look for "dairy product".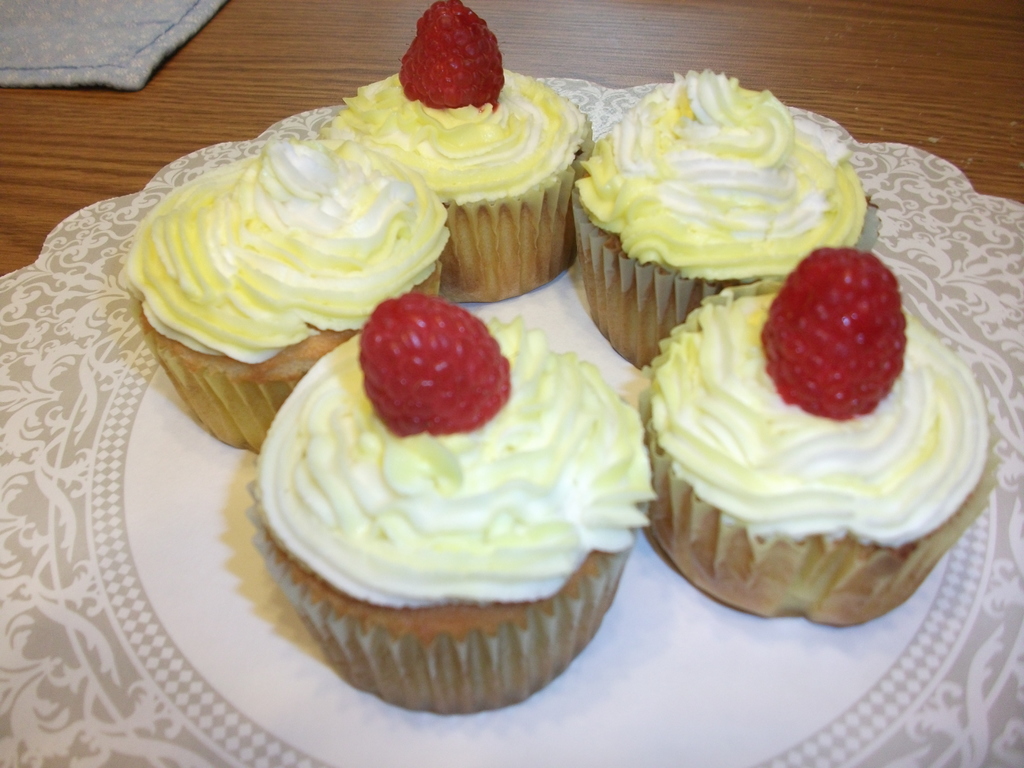
Found: <box>638,236,994,536</box>.
